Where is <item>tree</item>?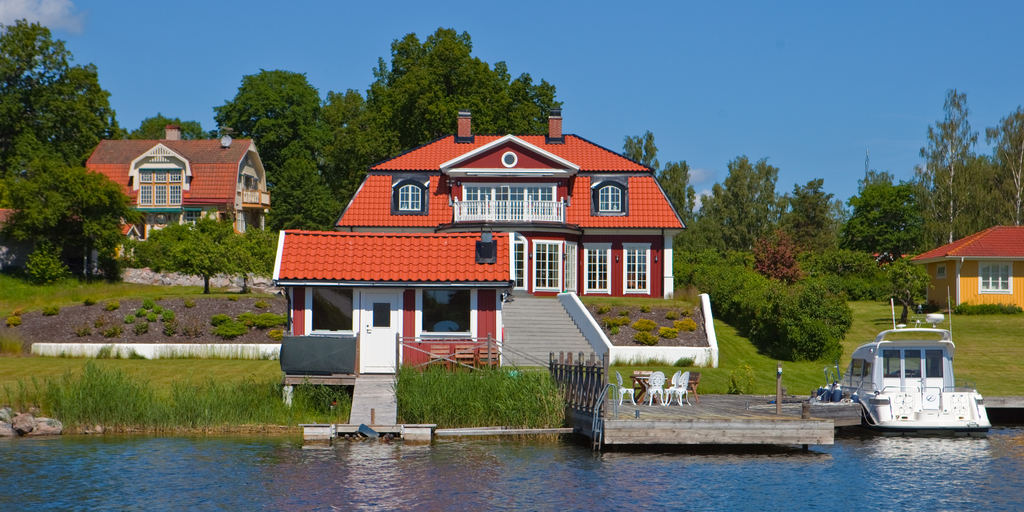
988,103,1023,225.
